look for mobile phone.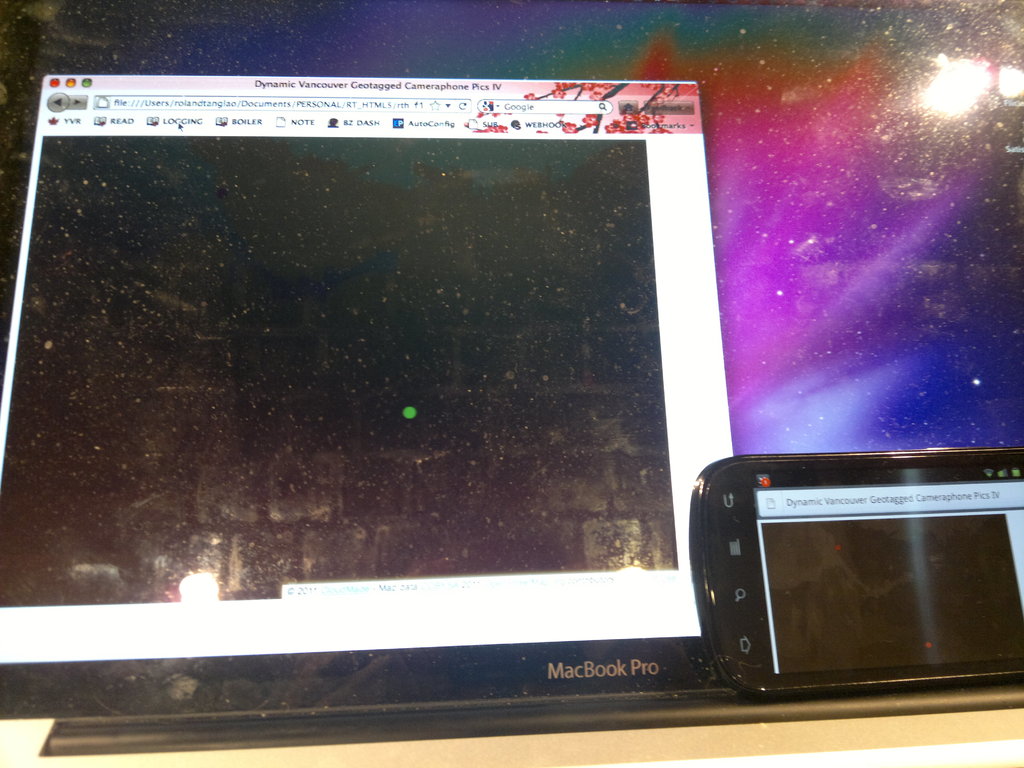
Found: {"x1": 681, "y1": 438, "x2": 1016, "y2": 708}.
